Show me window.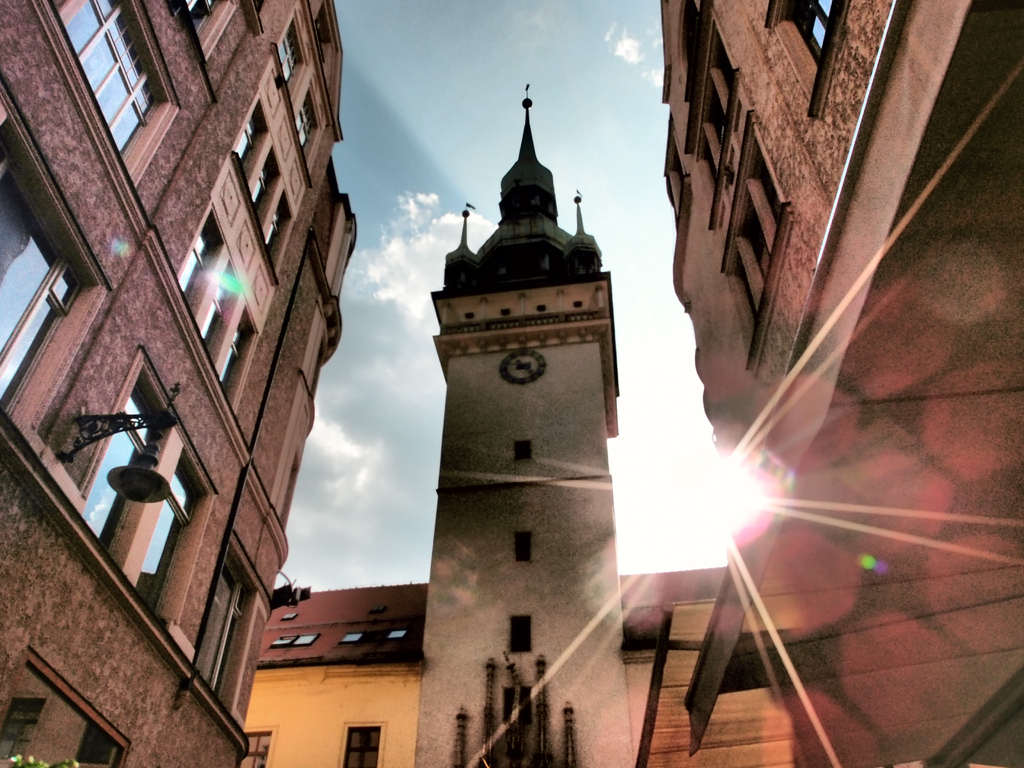
window is here: [x1=275, y1=8, x2=308, y2=107].
